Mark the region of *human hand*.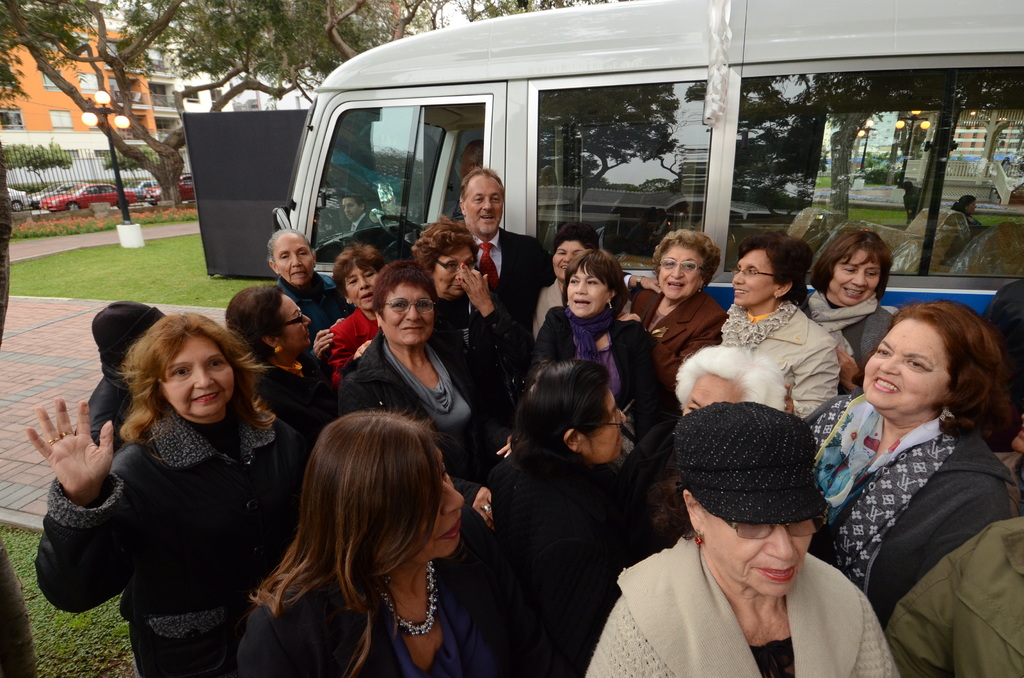
Region: bbox(456, 262, 489, 307).
